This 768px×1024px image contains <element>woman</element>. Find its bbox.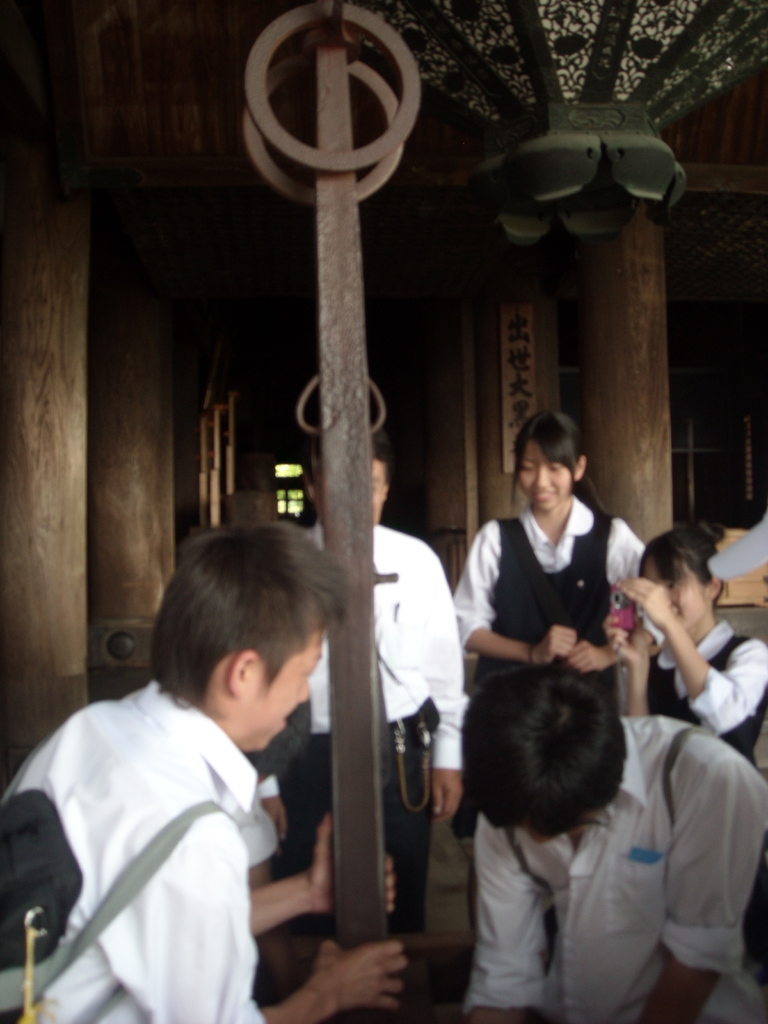
604/516/767/982.
